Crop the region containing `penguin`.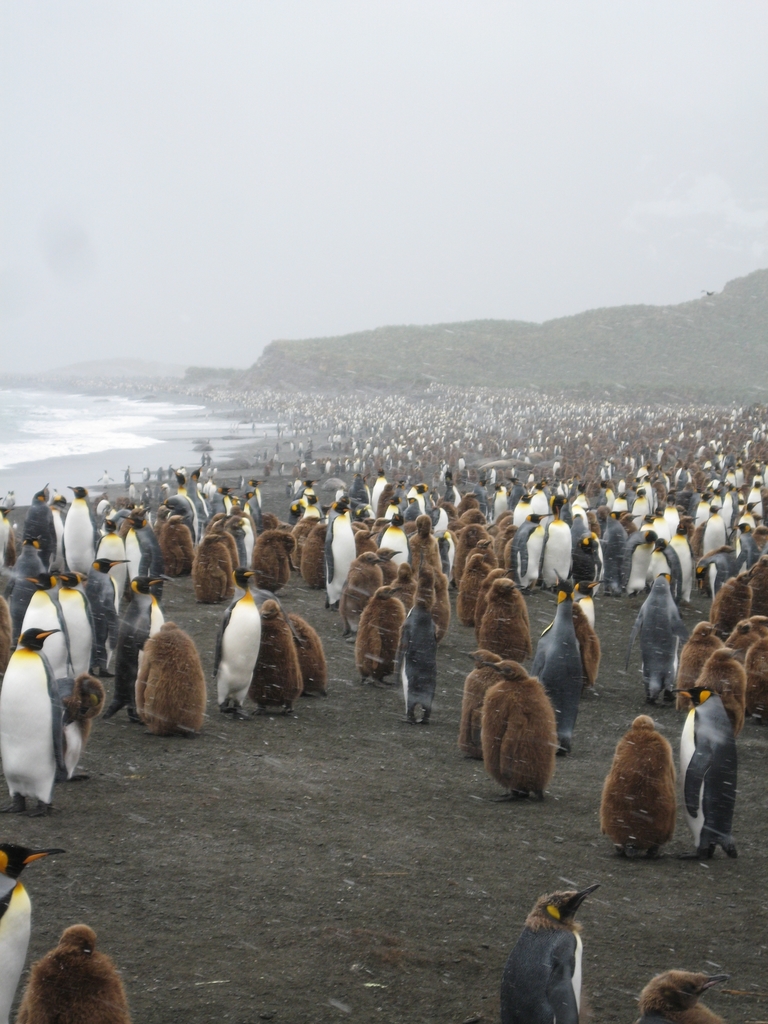
Crop region: [373,518,412,578].
